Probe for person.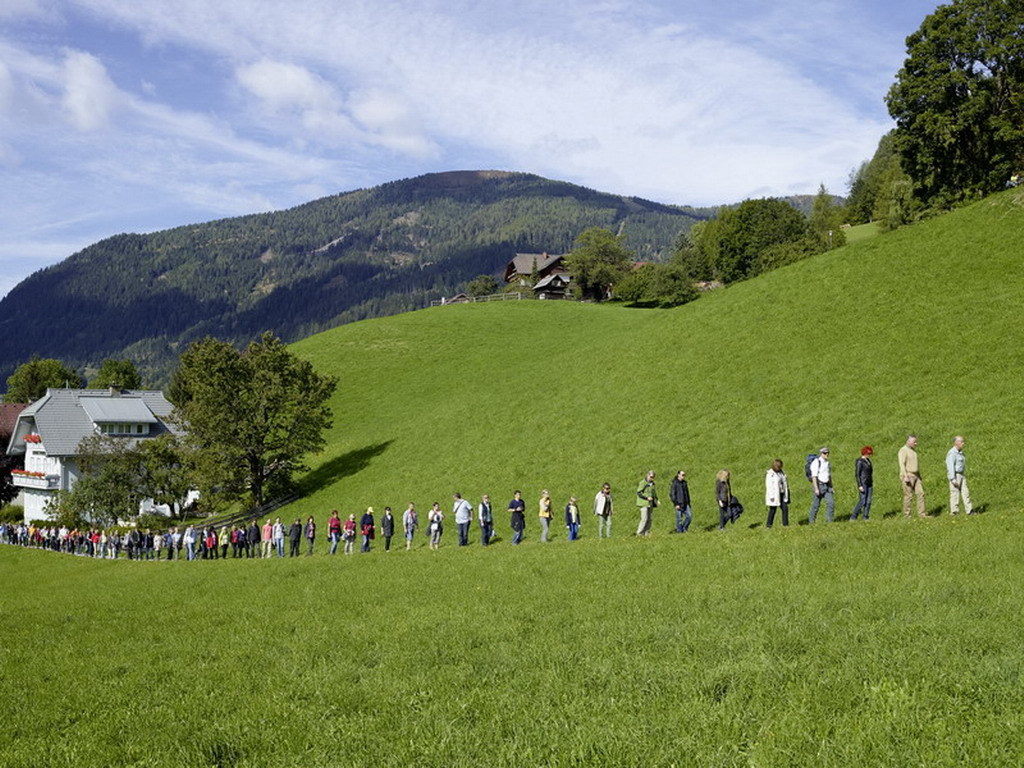
Probe result: <box>635,468,661,538</box>.
